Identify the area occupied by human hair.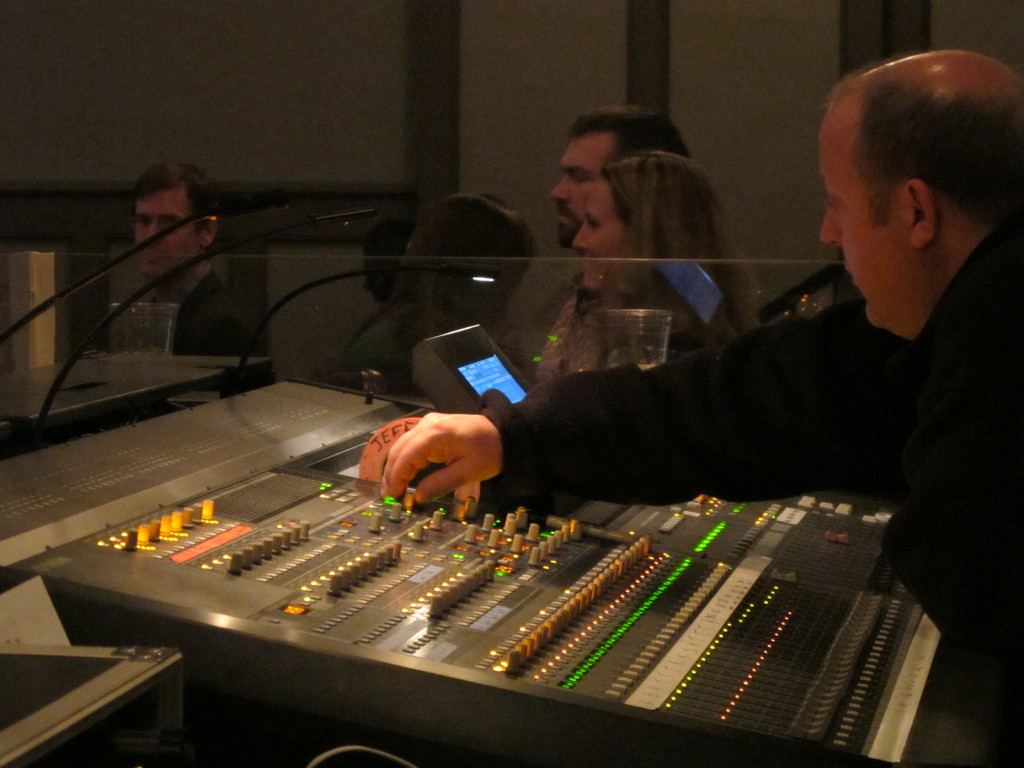
Area: pyautogui.locateOnScreen(568, 104, 693, 166).
